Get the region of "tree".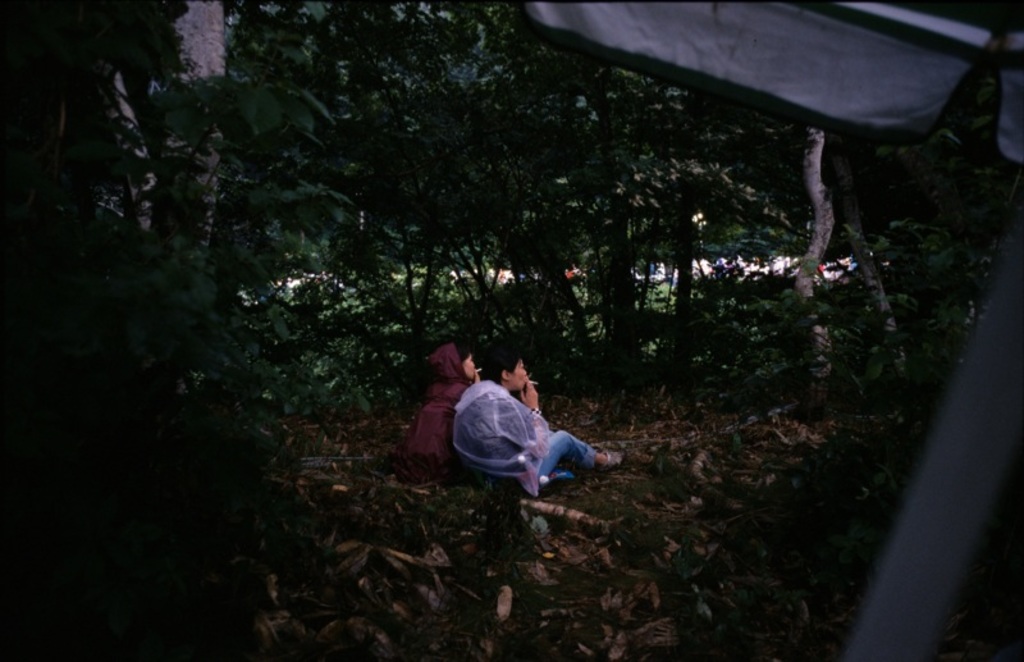
box(792, 125, 837, 400).
